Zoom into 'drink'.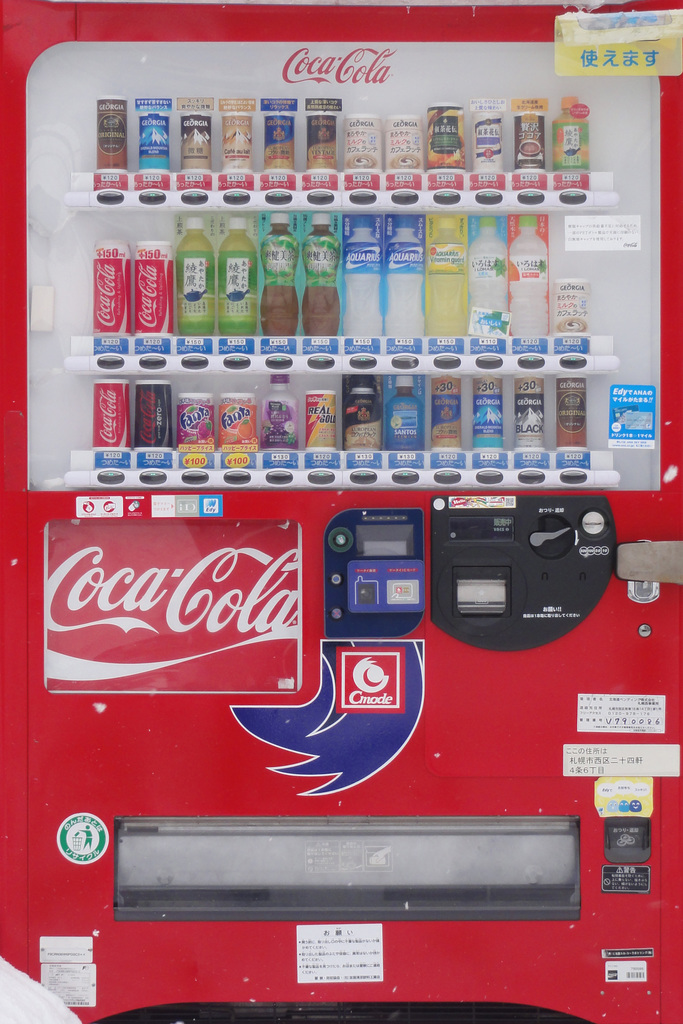
Zoom target: box(425, 216, 464, 338).
